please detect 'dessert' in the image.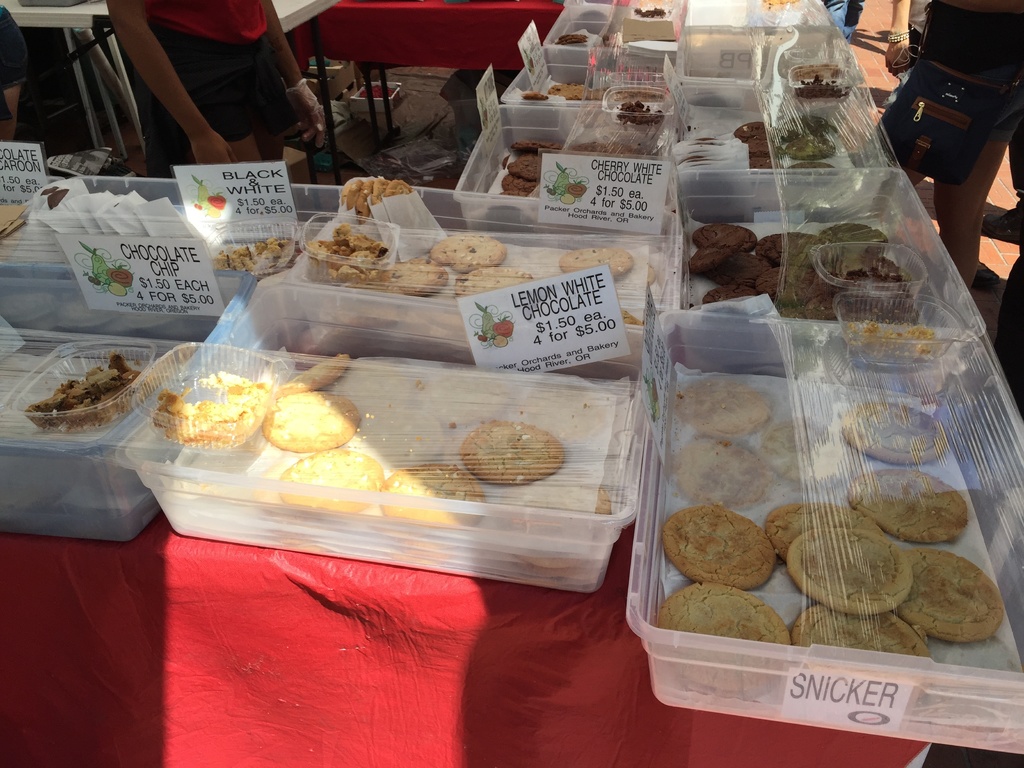
l=316, t=220, r=382, b=290.
